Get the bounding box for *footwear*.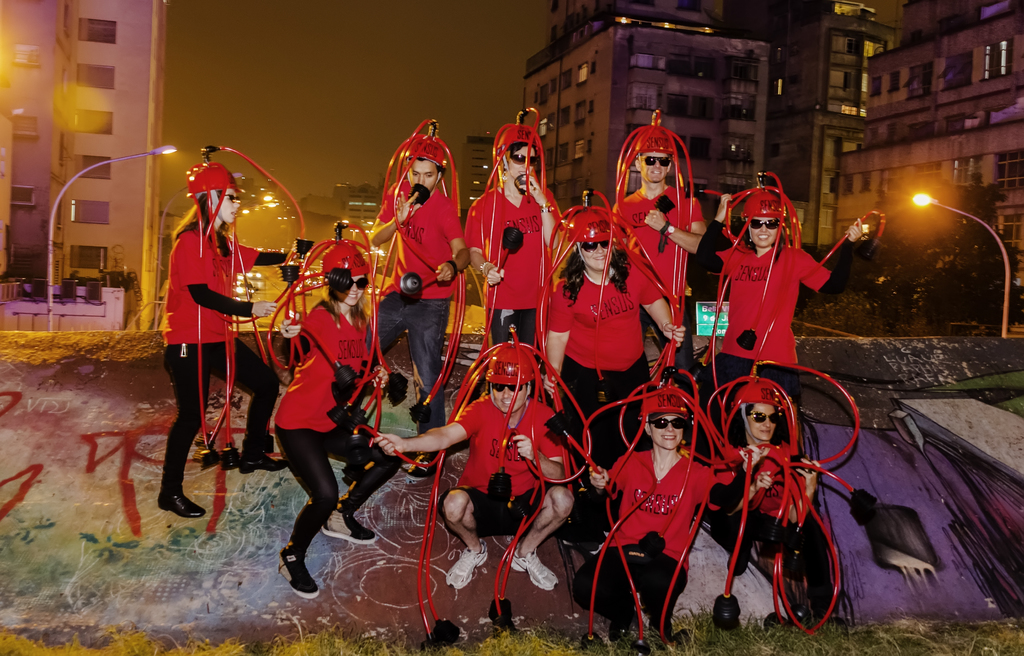
rect(279, 548, 318, 598).
